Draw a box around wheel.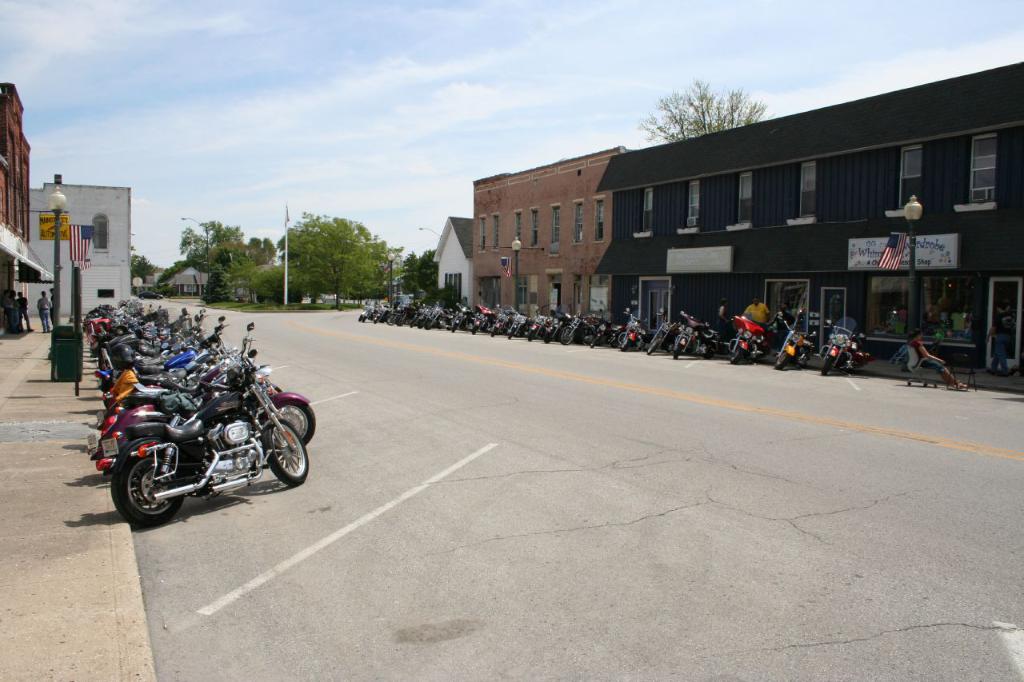
[x1=264, y1=399, x2=318, y2=448].
